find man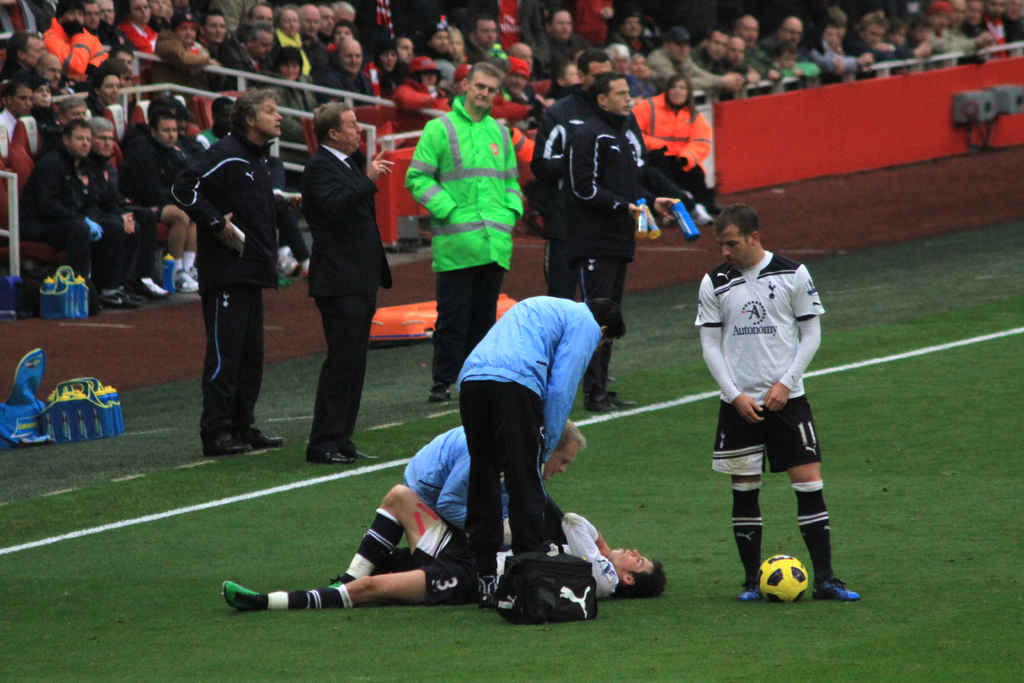
153:12:228:105
